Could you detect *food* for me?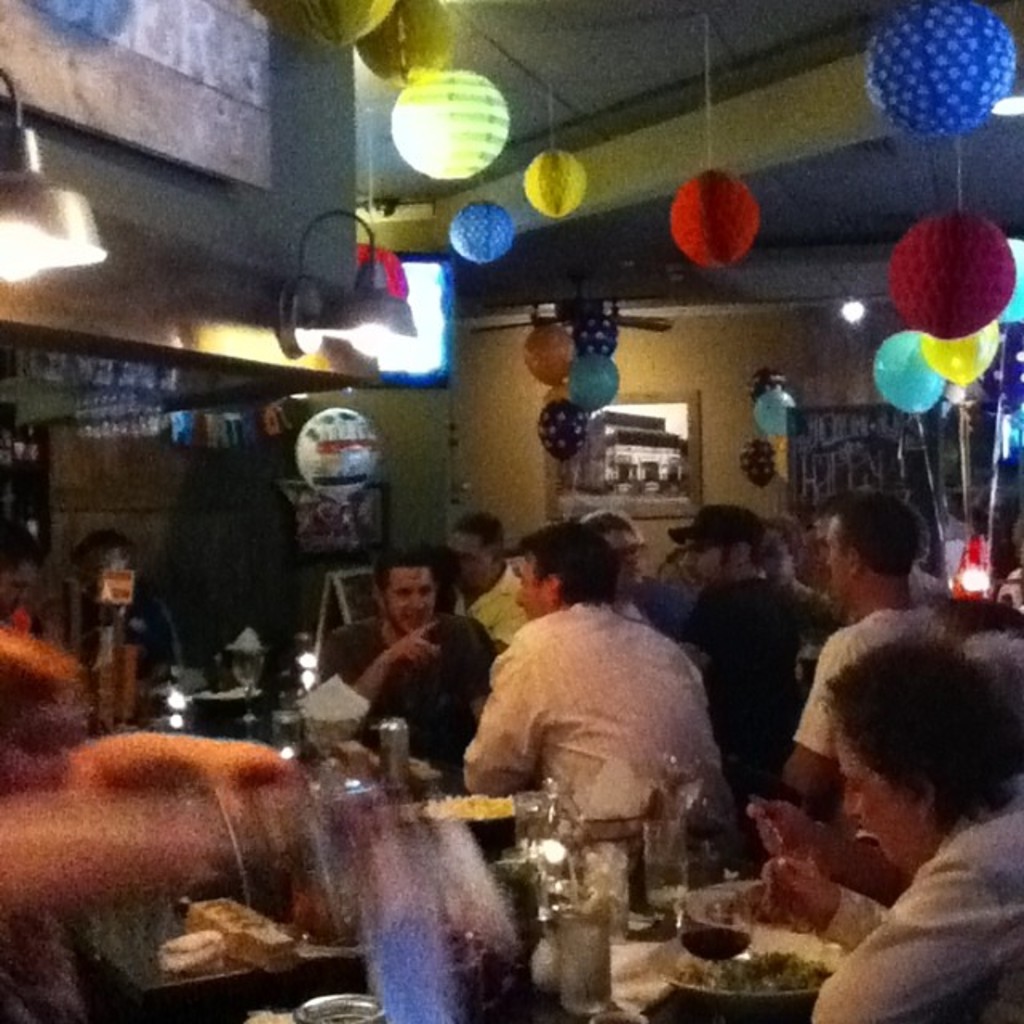
Detection result: bbox=(411, 782, 525, 821).
